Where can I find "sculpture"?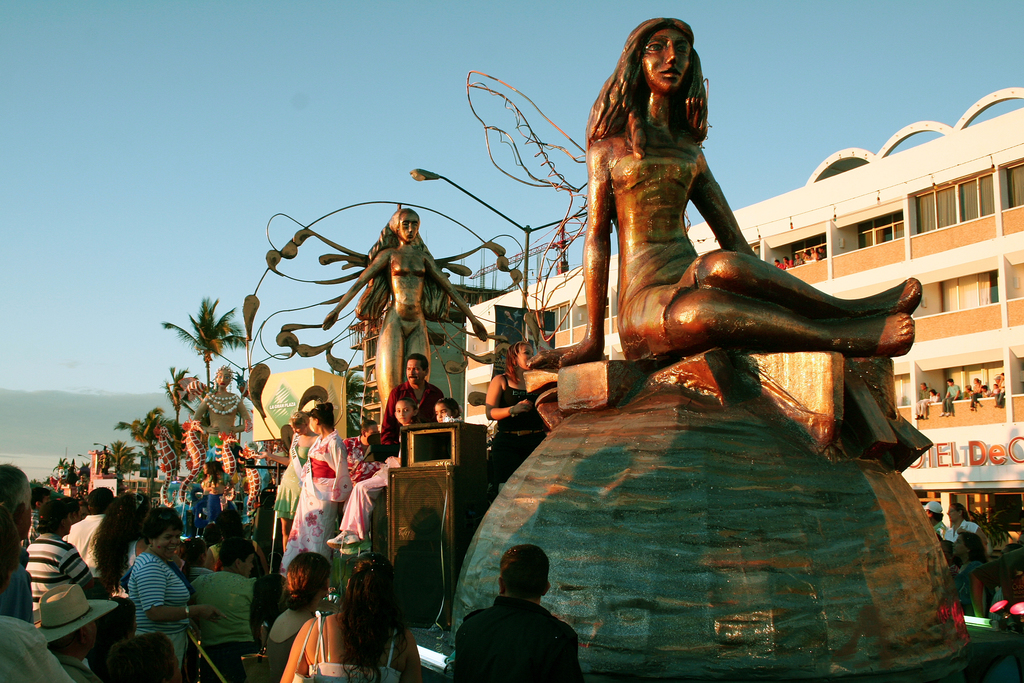
You can find it at box(557, 36, 909, 411).
